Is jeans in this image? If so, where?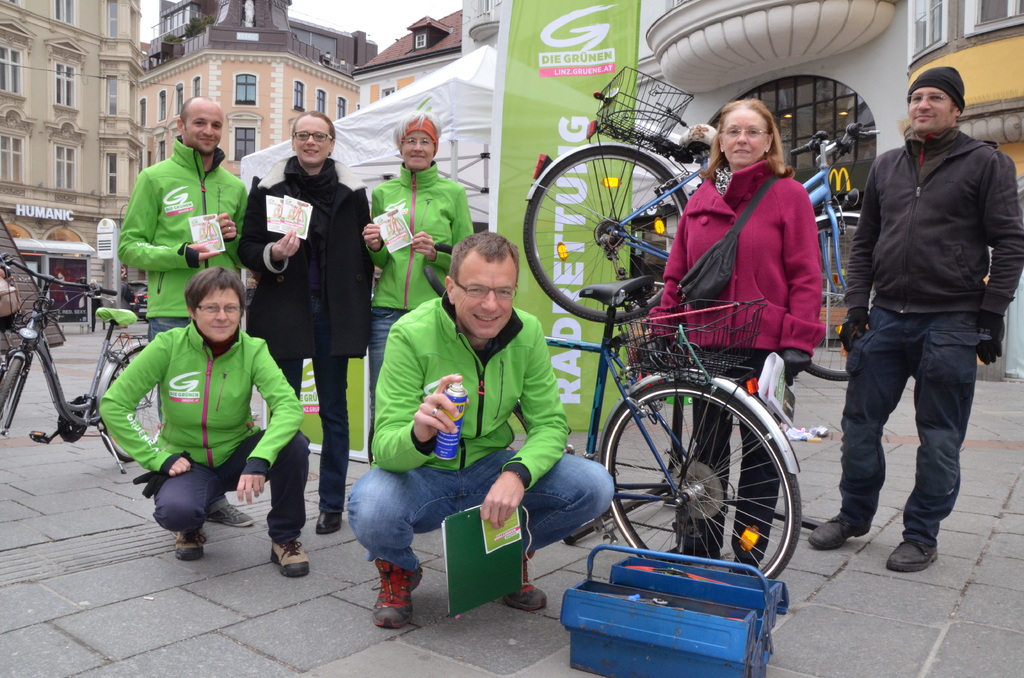
Yes, at bbox=[152, 426, 316, 547].
